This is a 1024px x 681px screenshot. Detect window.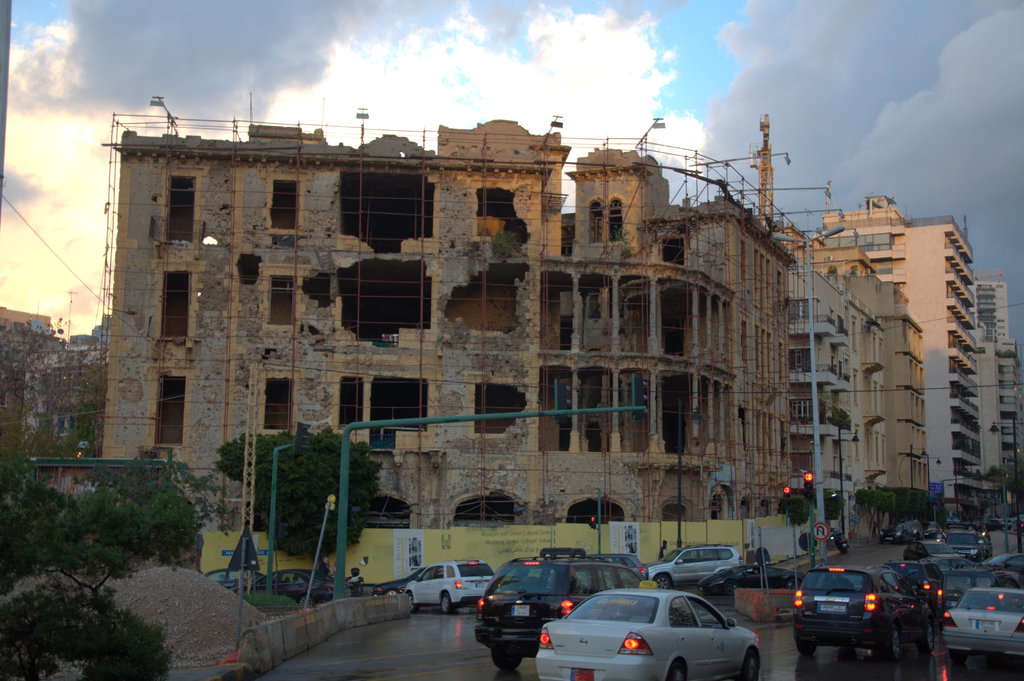
rect(164, 177, 196, 248).
